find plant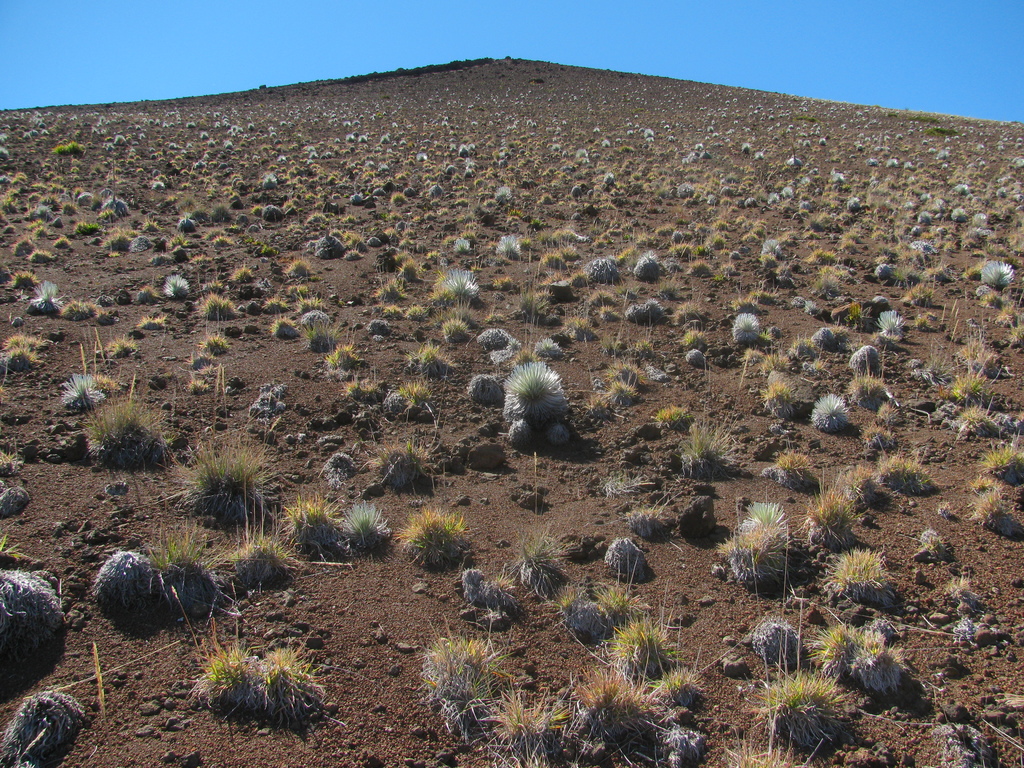
bbox(212, 233, 228, 249)
